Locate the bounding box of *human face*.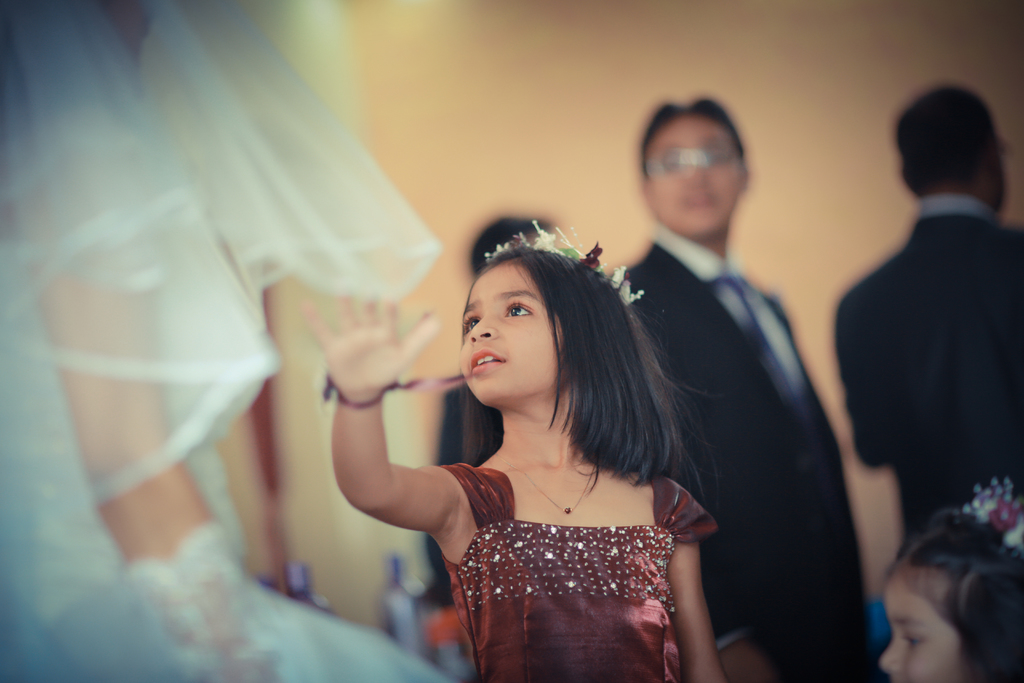
Bounding box: 877,565,962,682.
